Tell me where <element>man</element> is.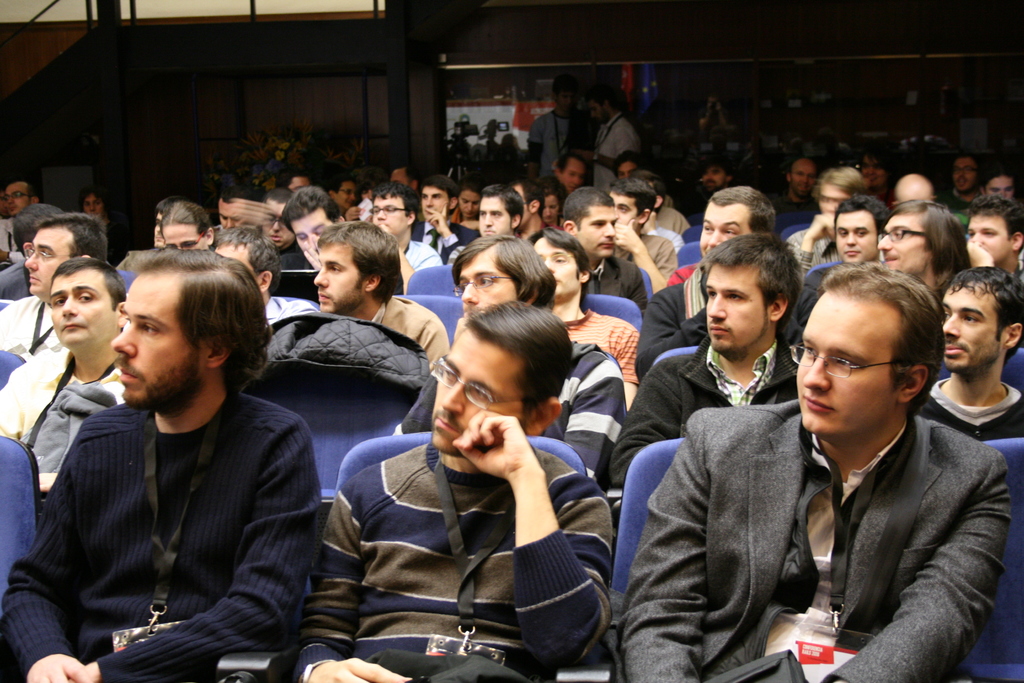
<element>man</element> is at [x1=358, y1=176, x2=445, y2=286].
